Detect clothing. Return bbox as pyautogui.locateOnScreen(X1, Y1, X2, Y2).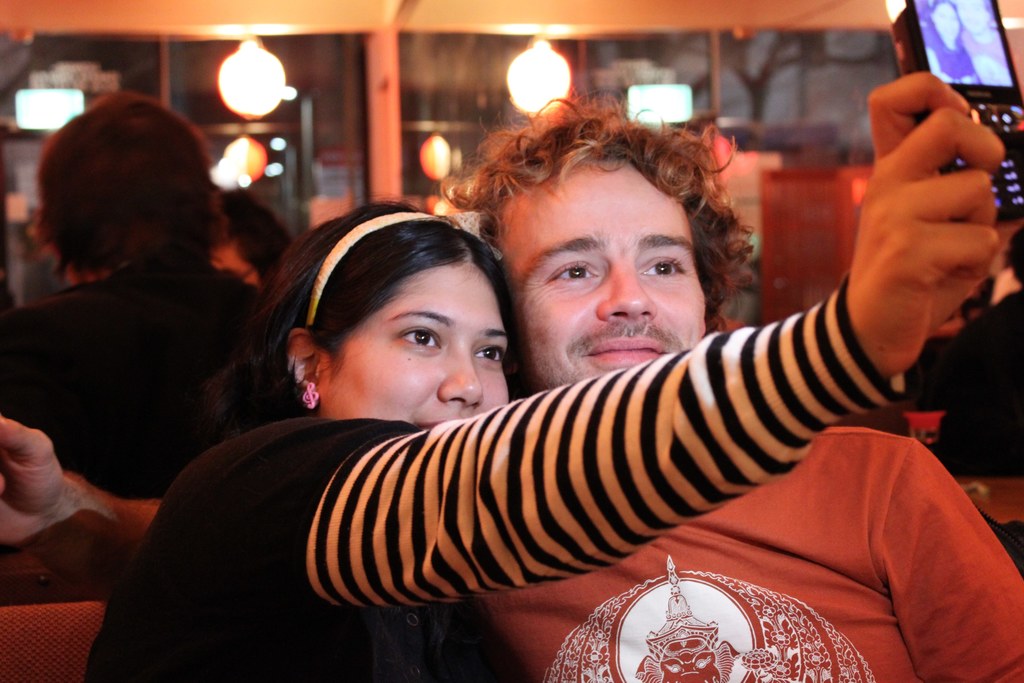
pyautogui.locateOnScreen(1, 250, 262, 497).
